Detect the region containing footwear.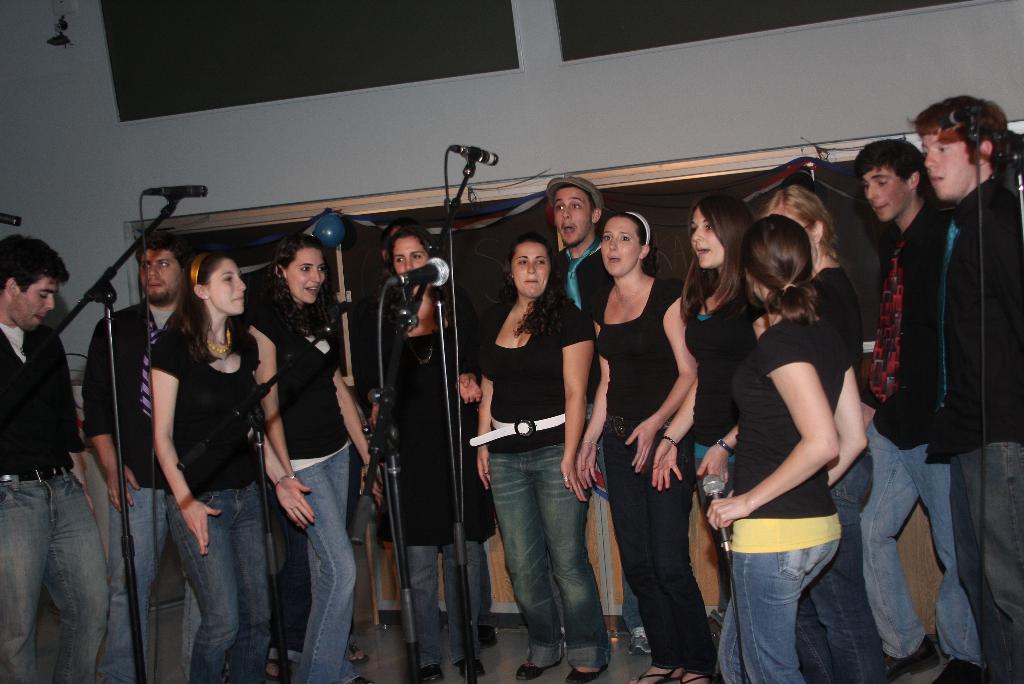
348, 637, 368, 658.
